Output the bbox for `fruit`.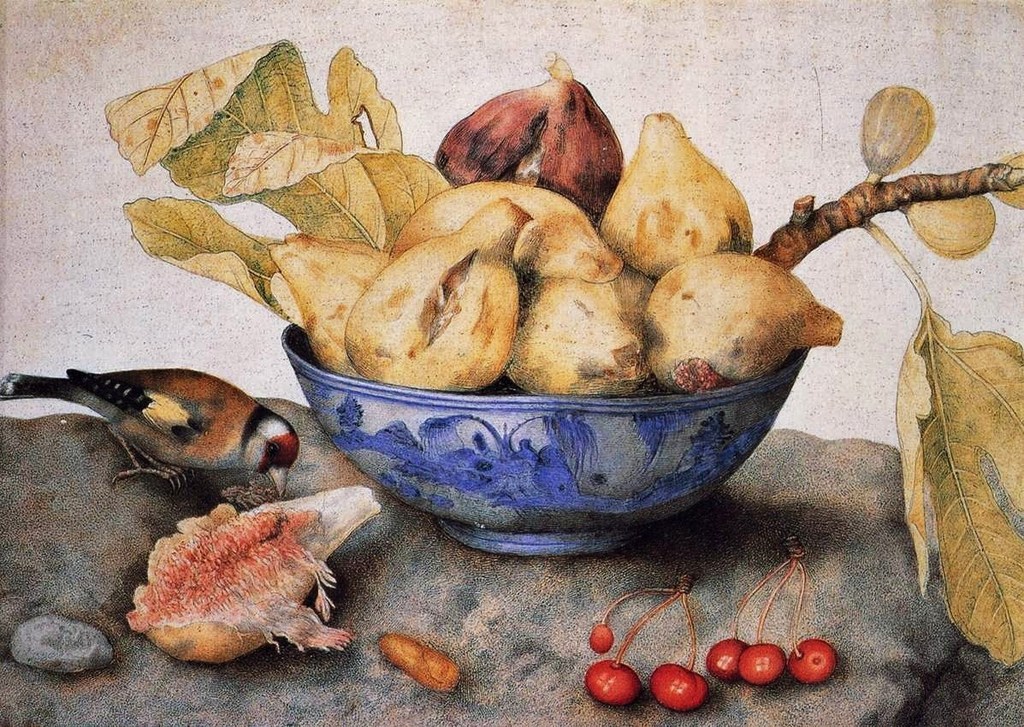
[x1=994, y1=146, x2=1022, y2=210].
